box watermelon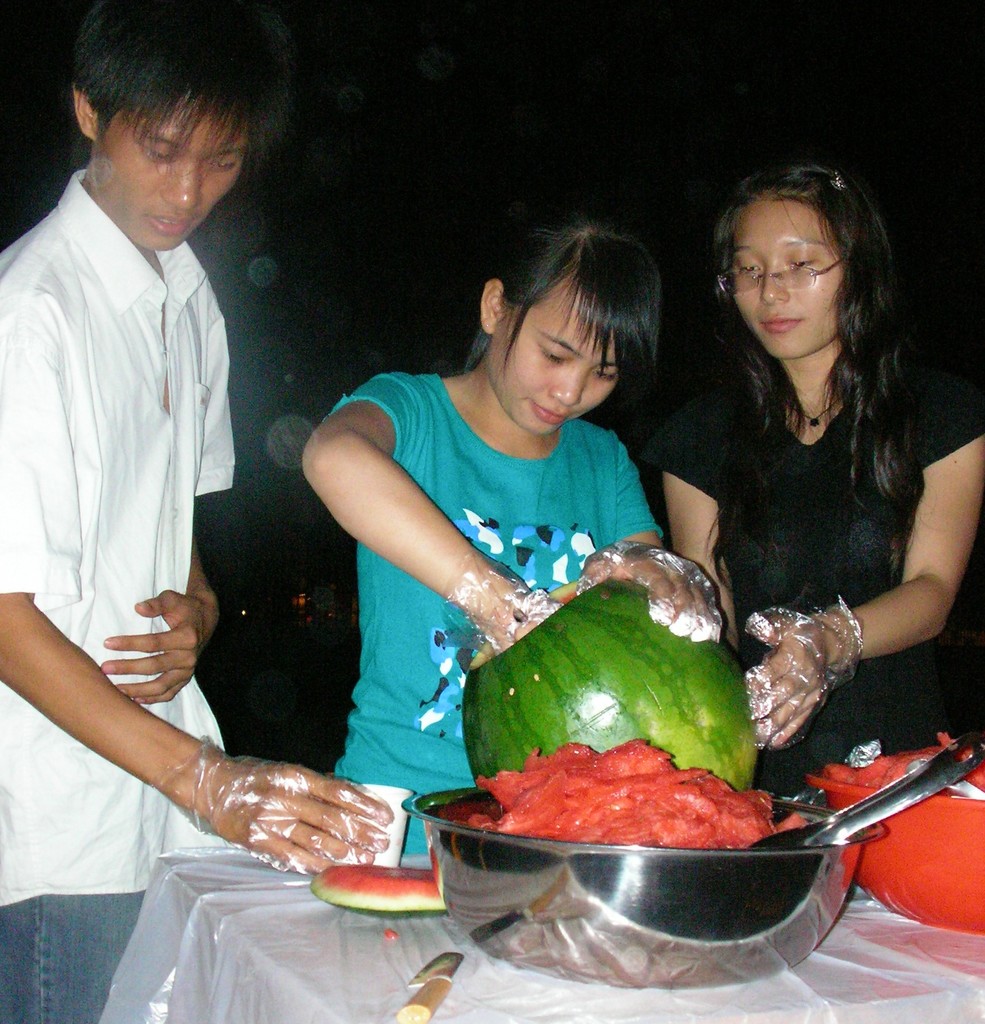
[308,861,446,920]
